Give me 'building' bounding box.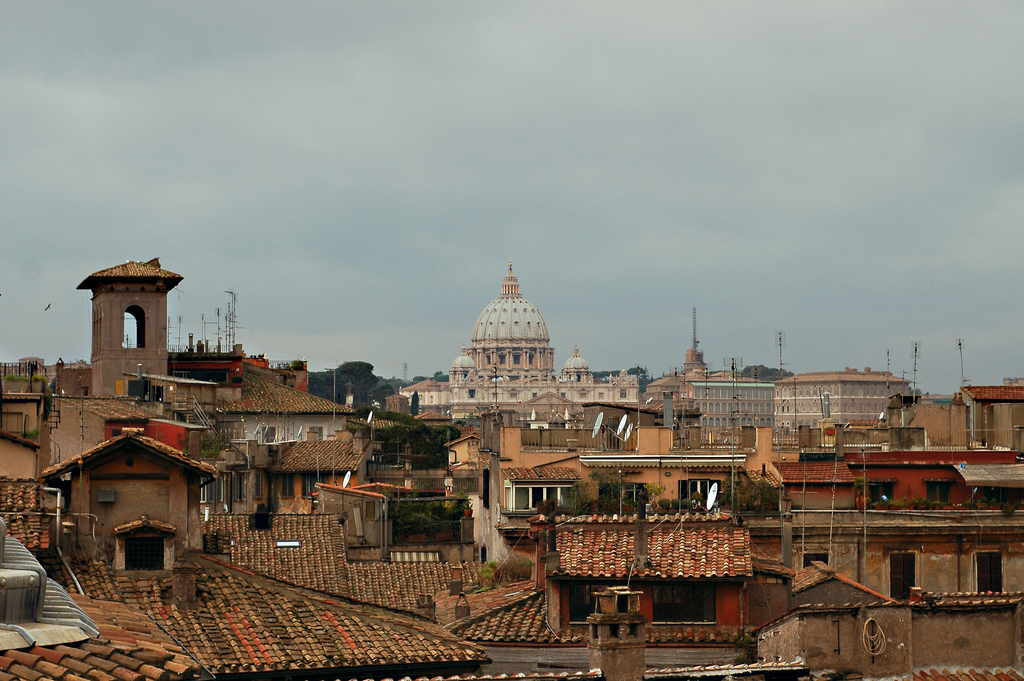
pyautogui.locateOnScreen(0, 436, 486, 677).
